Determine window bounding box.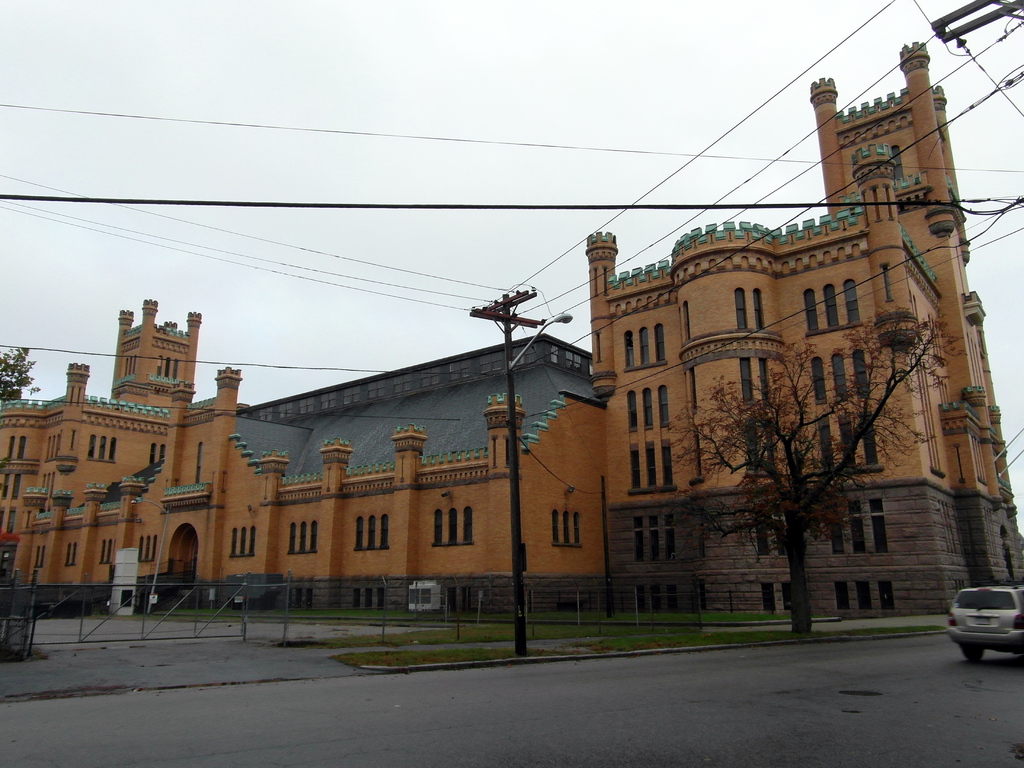
Determined: <region>833, 352, 852, 403</region>.
